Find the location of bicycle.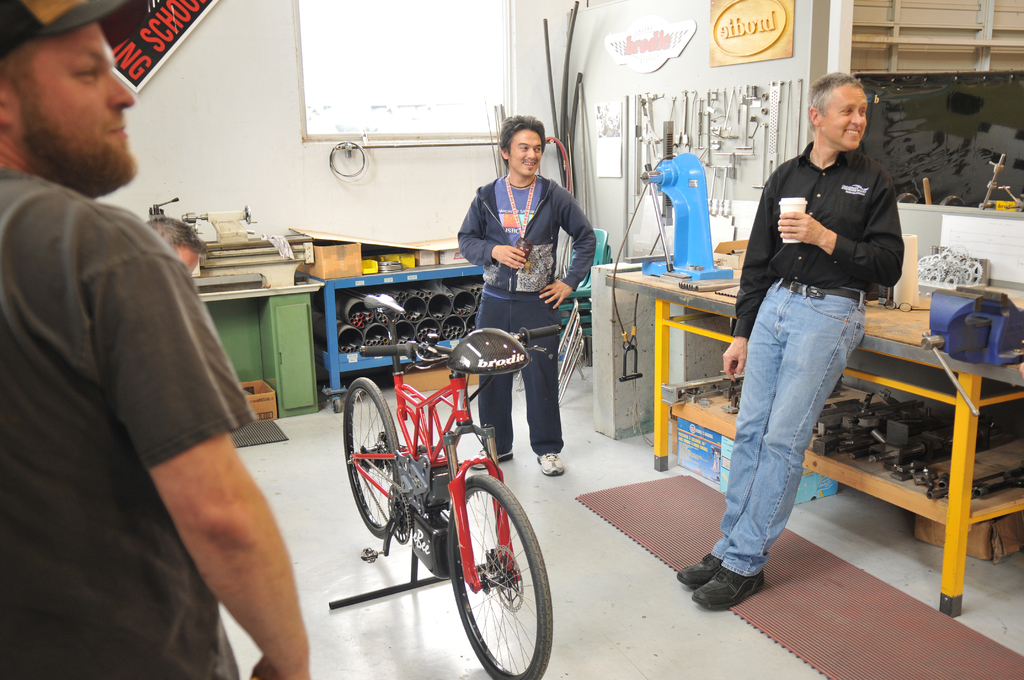
Location: (326, 316, 554, 663).
